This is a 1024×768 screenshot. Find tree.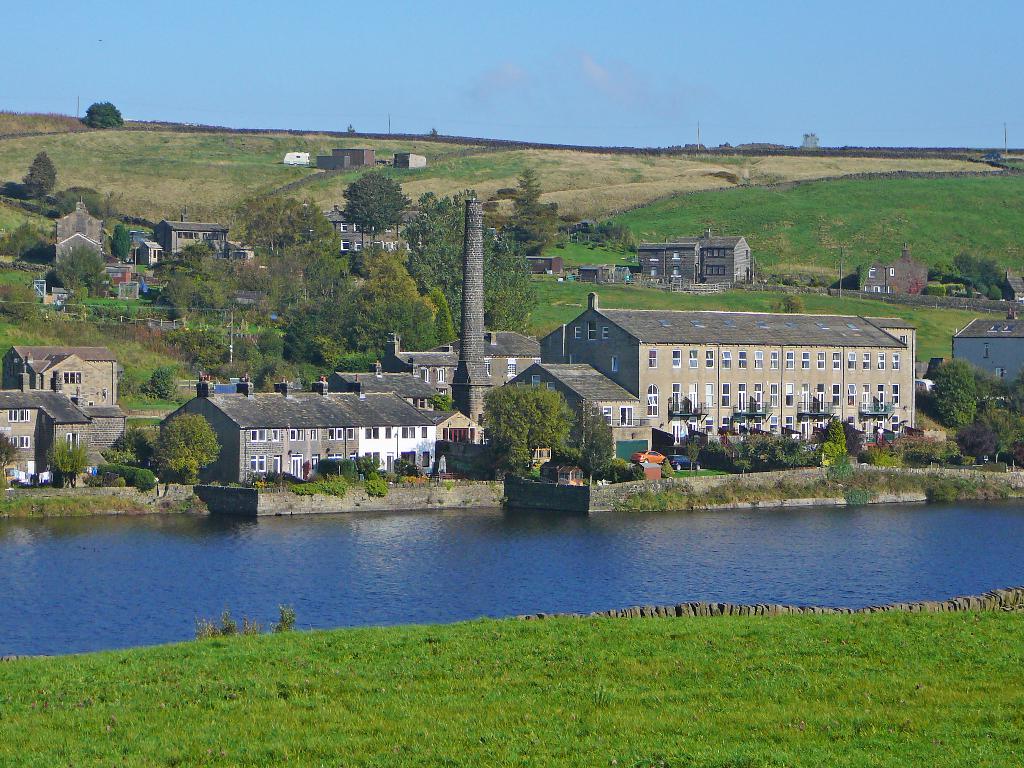
Bounding box: (left=431, top=127, right=442, bottom=145).
